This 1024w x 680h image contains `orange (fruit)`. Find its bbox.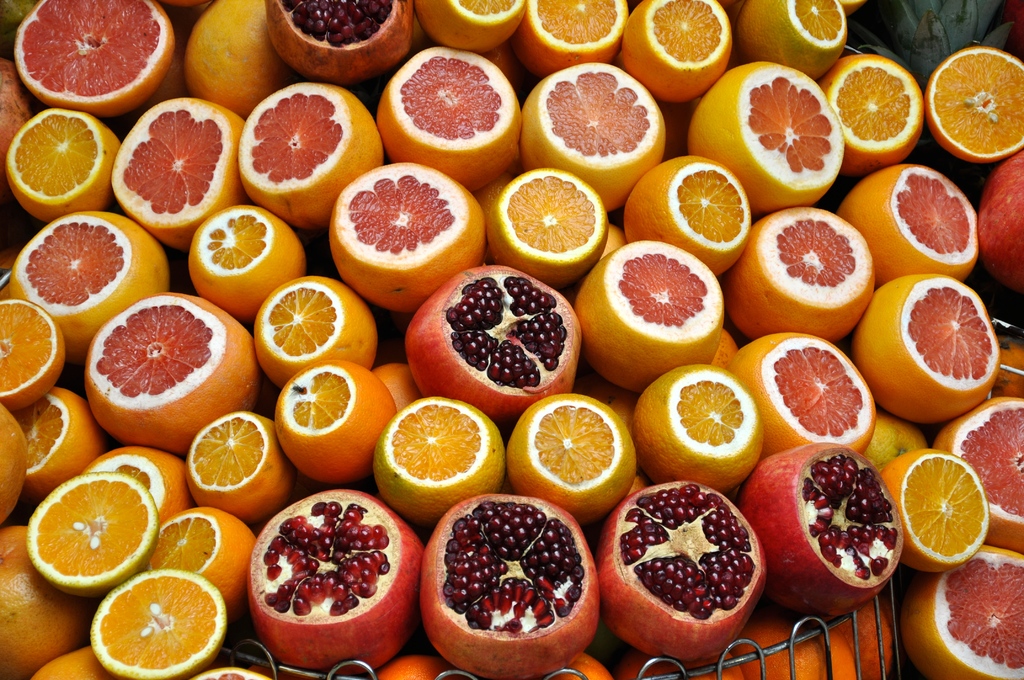
rect(151, 505, 262, 608).
